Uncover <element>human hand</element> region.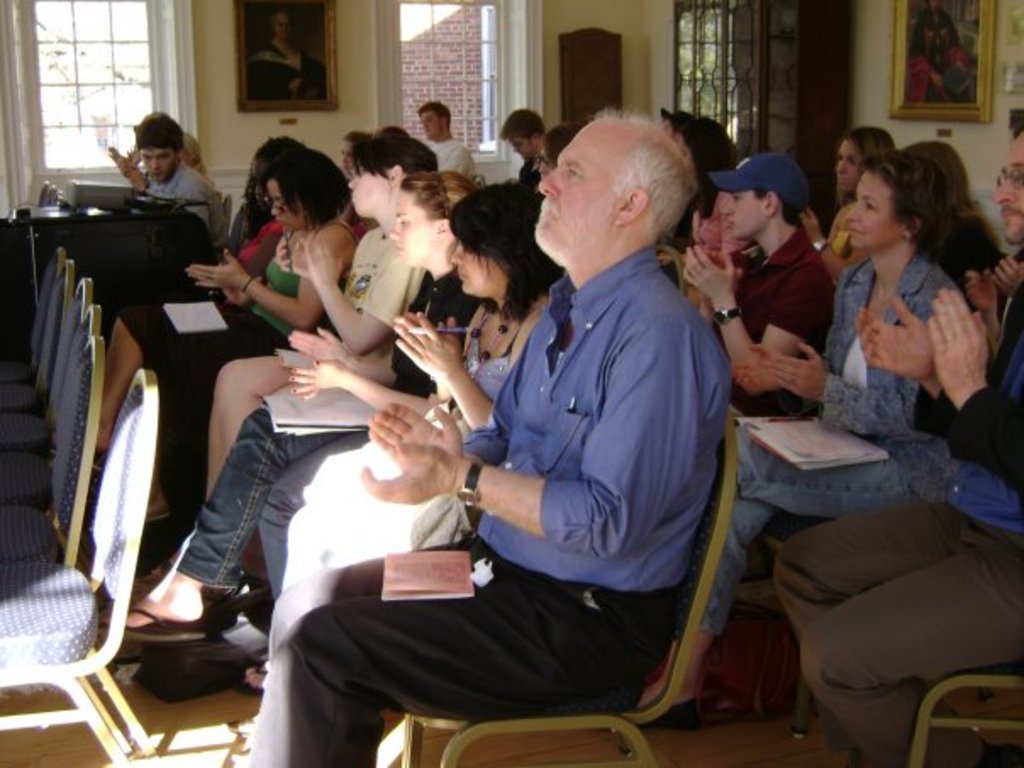
Uncovered: [left=225, top=276, right=261, bottom=309].
